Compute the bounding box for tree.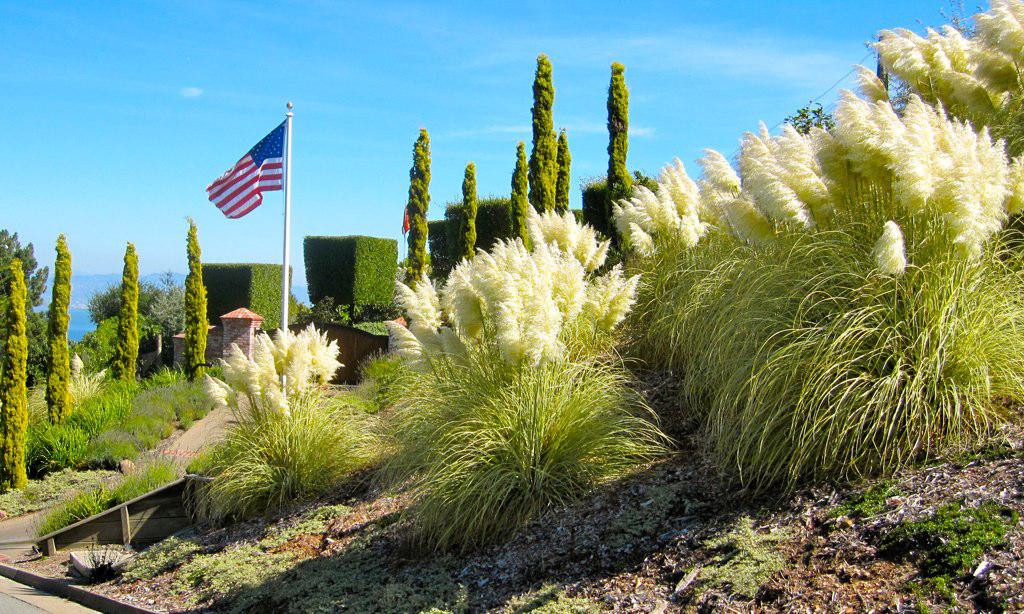
(107, 258, 134, 376).
